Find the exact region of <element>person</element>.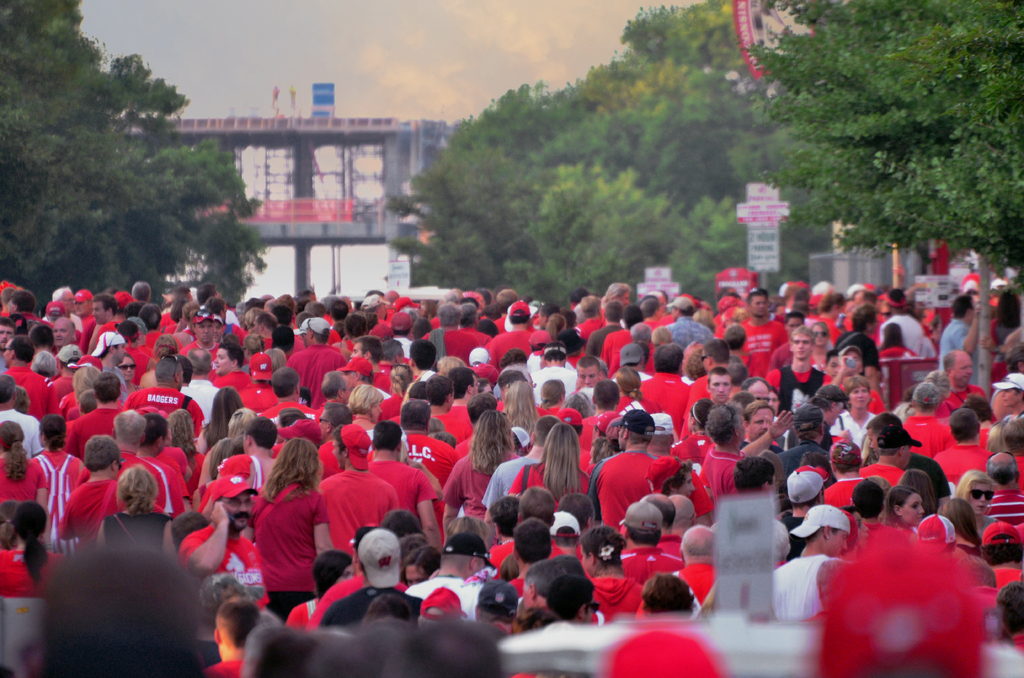
Exact region: select_region(52, 361, 97, 412).
